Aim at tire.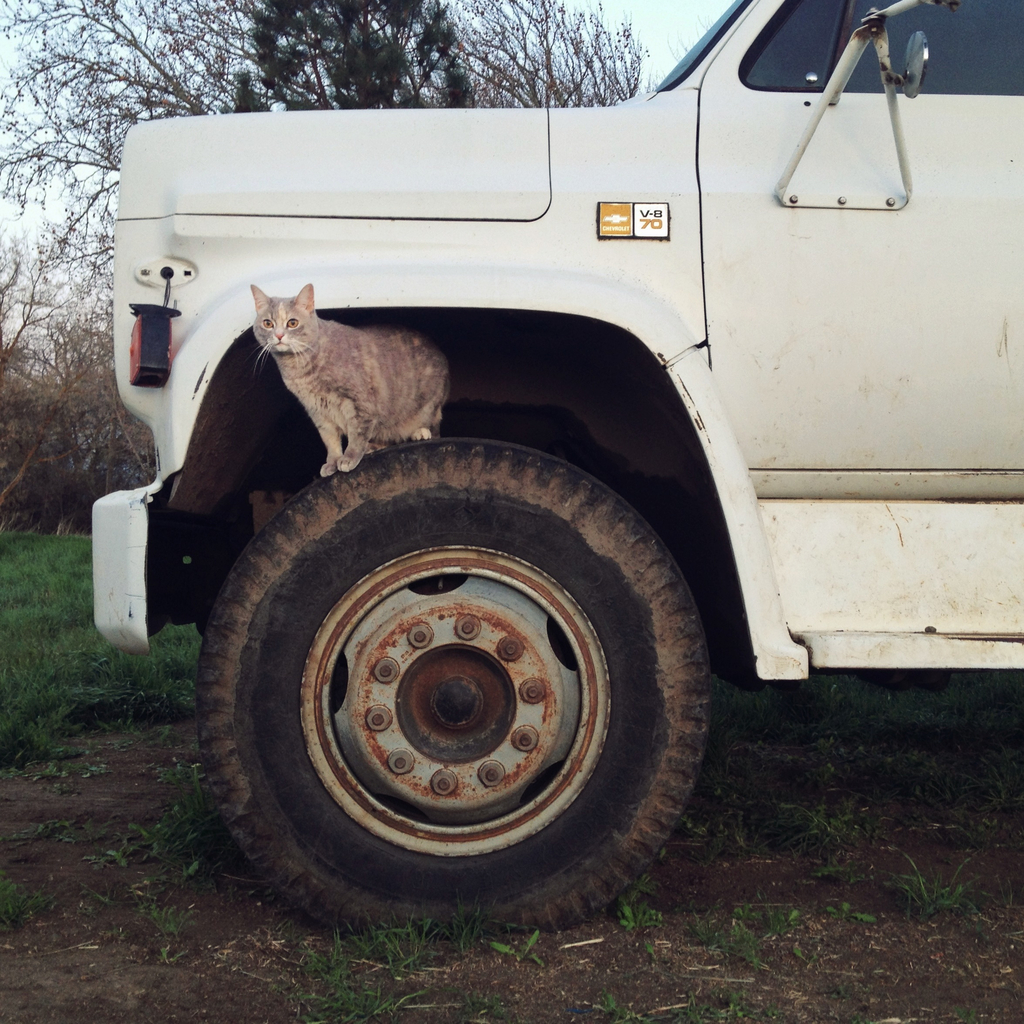
Aimed at Rect(180, 418, 721, 939).
